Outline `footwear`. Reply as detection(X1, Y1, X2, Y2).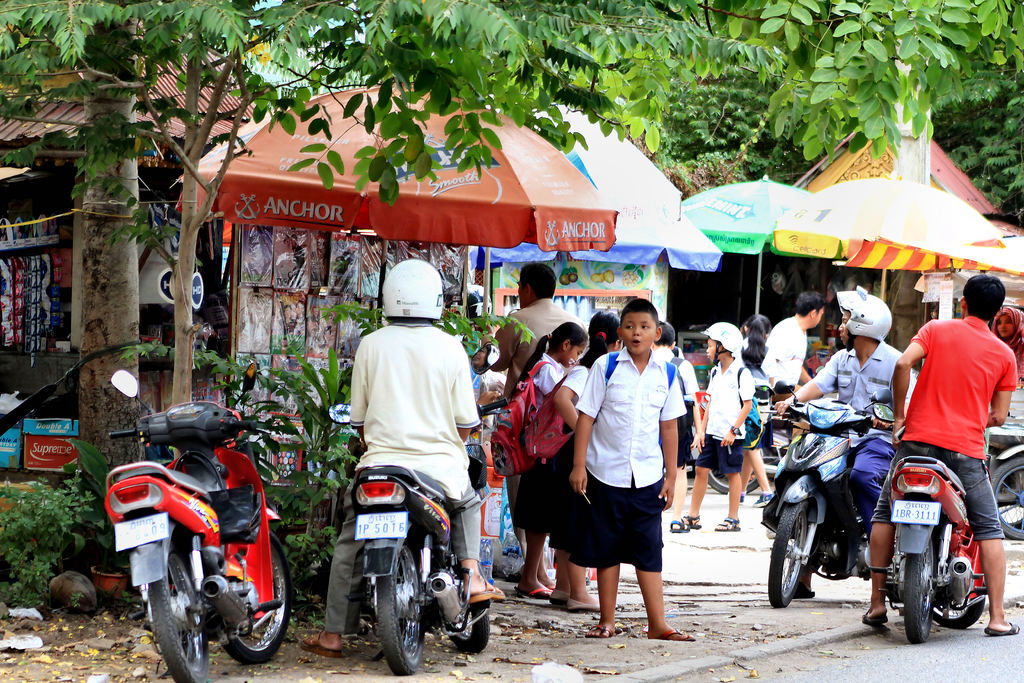
detection(671, 520, 689, 532).
